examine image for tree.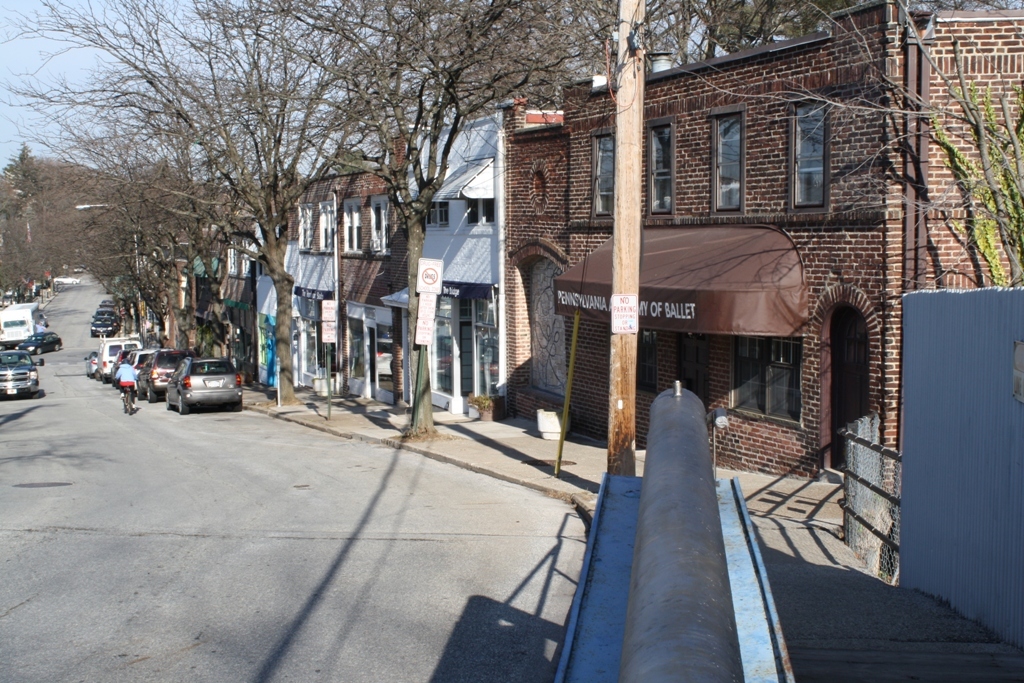
Examination result: [x1=675, y1=0, x2=1023, y2=288].
